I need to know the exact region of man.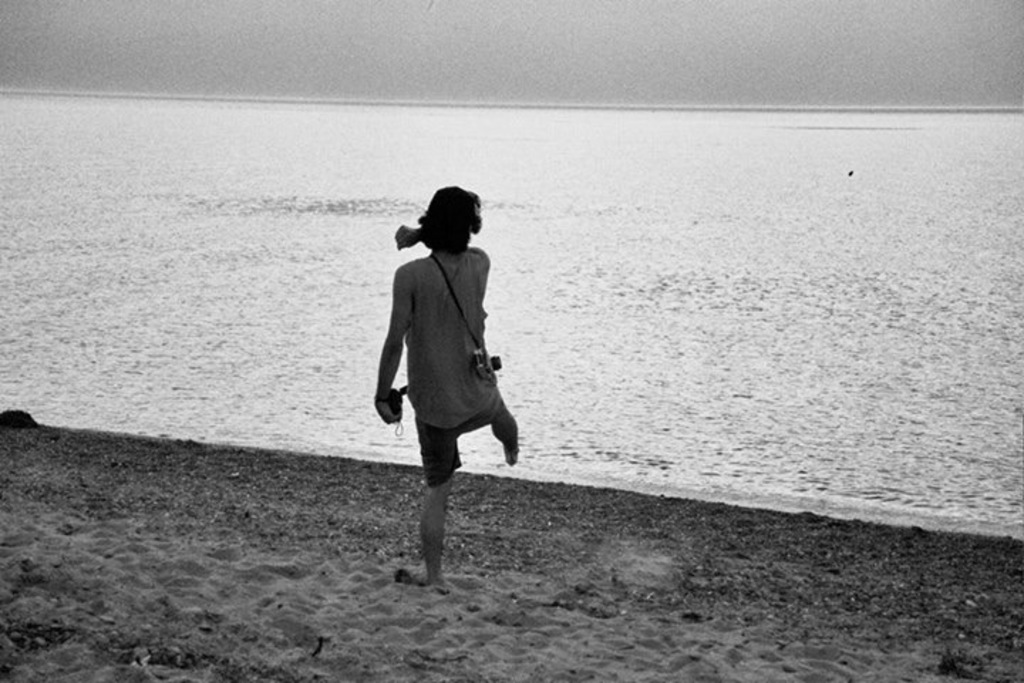
Region: <region>353, 196, 513, 565</region>.
